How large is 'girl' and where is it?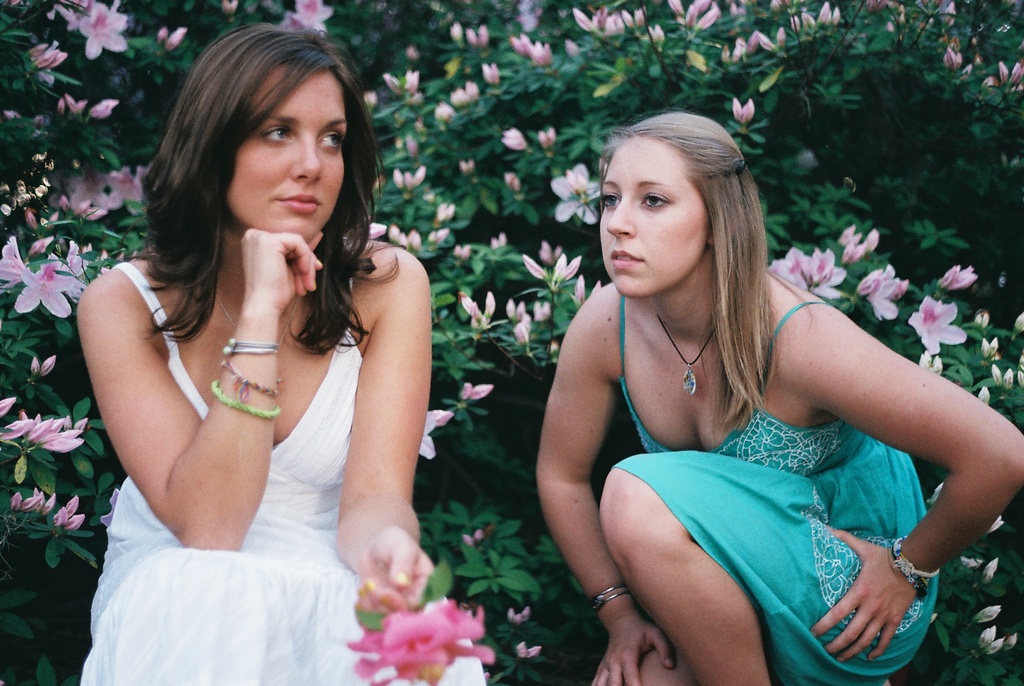
Bounding box: BBox(534, 112, 1022, 685).
